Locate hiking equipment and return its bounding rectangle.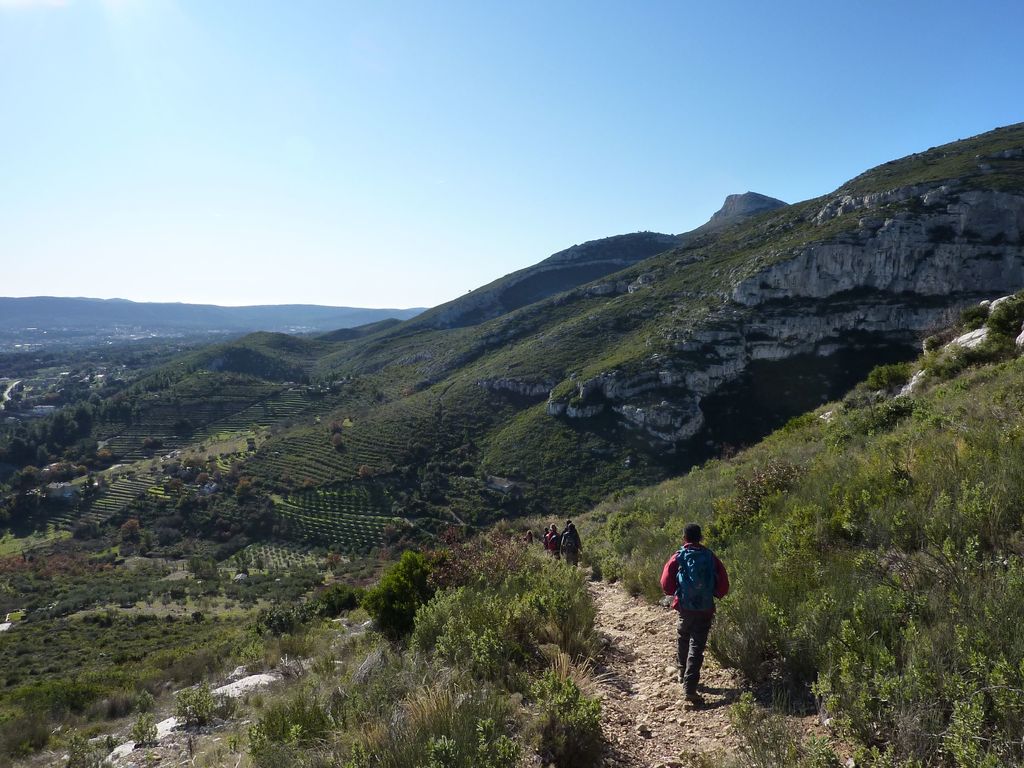
pyautogui.locateOnScreen(676, 547, 715, 614).
